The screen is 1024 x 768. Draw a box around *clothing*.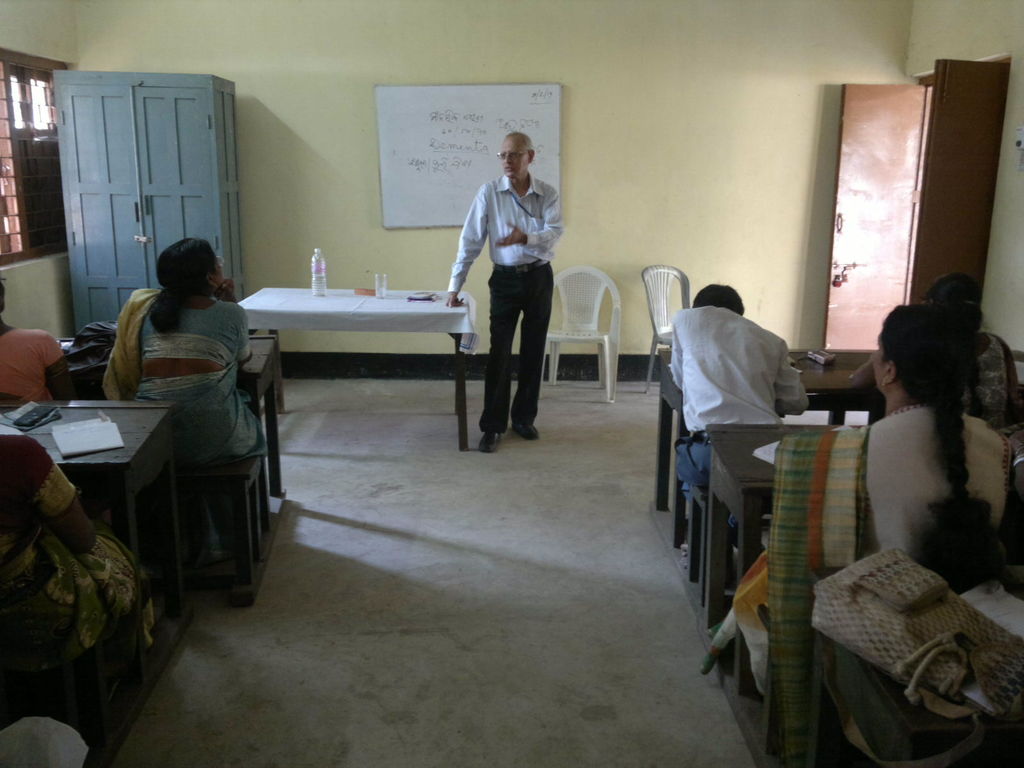
<region>699, 394, 1023, 767</region>.
